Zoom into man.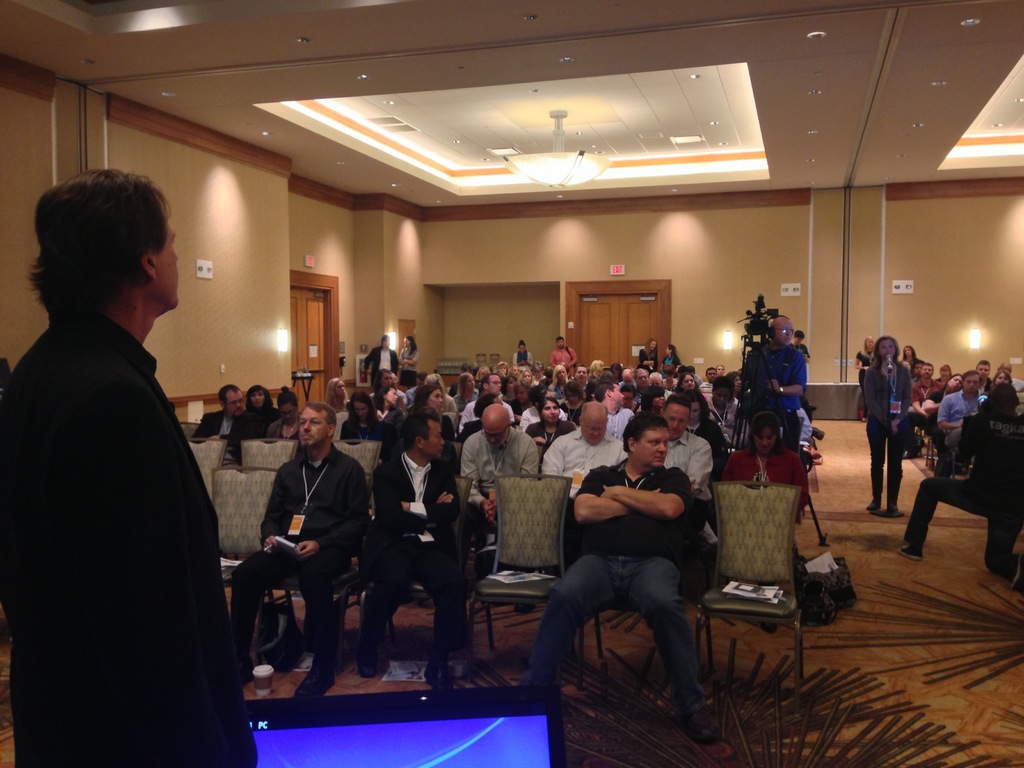
Zoom target: <bbox>453, 400, 554, 614</bbox>.
